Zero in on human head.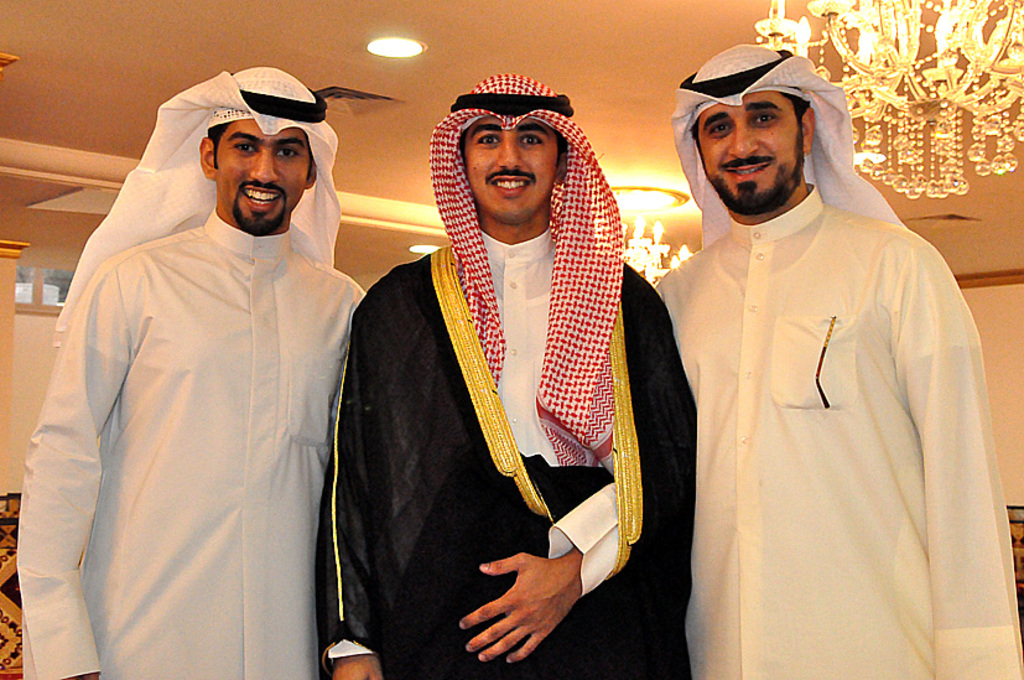
Zeroed in: 197/64/321/238.
